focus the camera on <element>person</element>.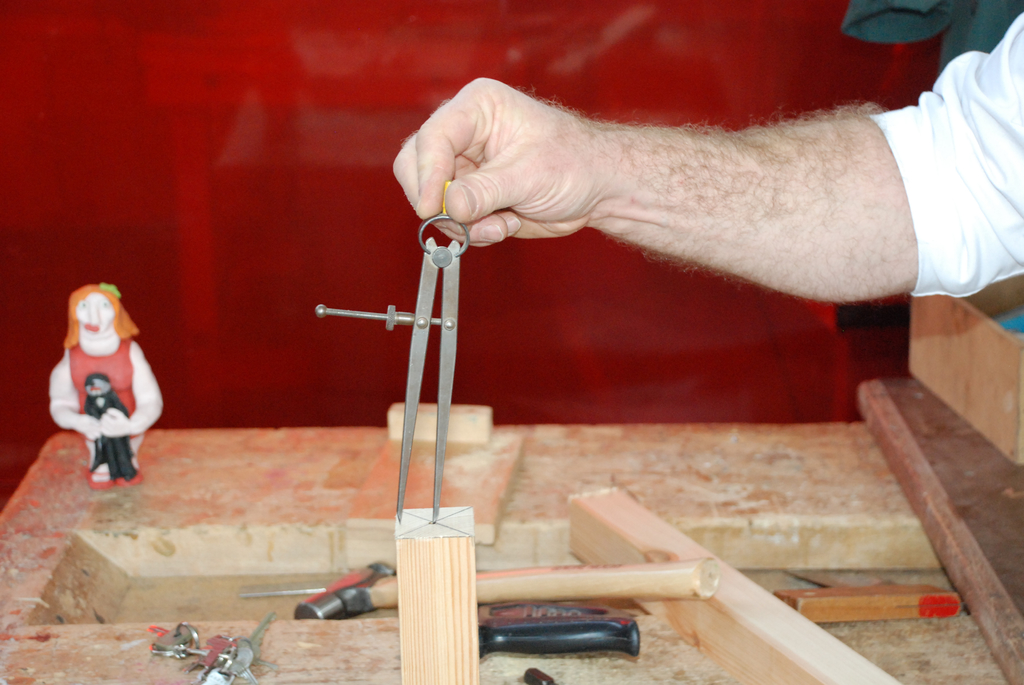
Focus region: locate(392, 7, 1023, 303).
